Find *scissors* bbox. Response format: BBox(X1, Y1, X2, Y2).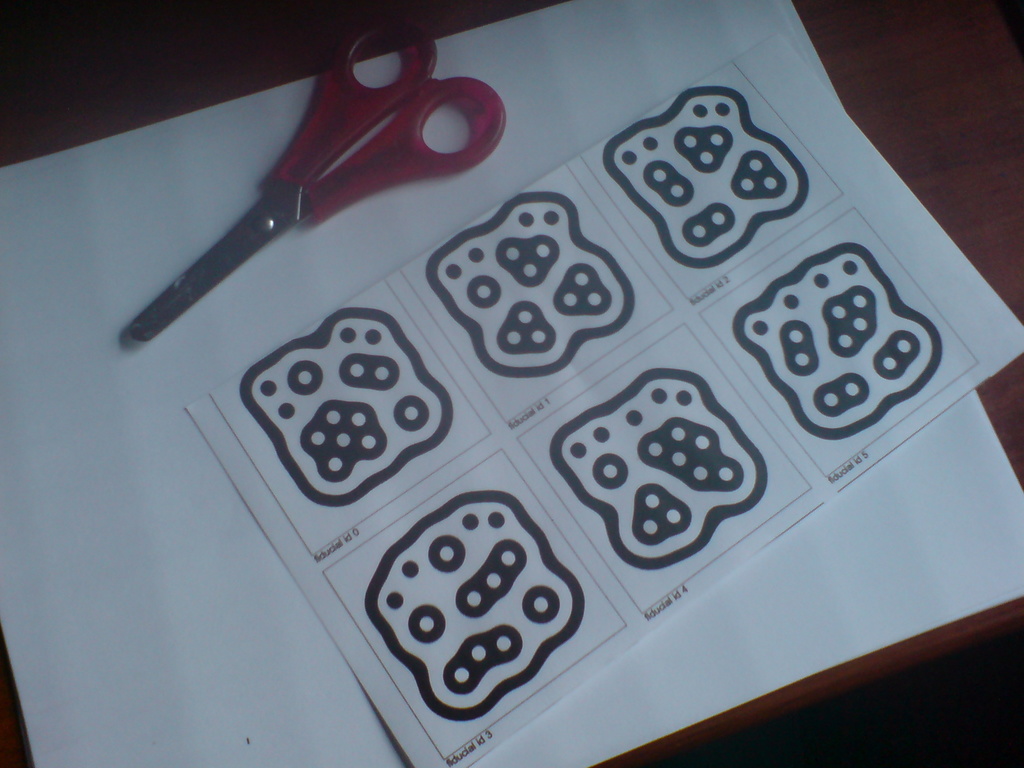
BBox(124, 5, 509, 349).
